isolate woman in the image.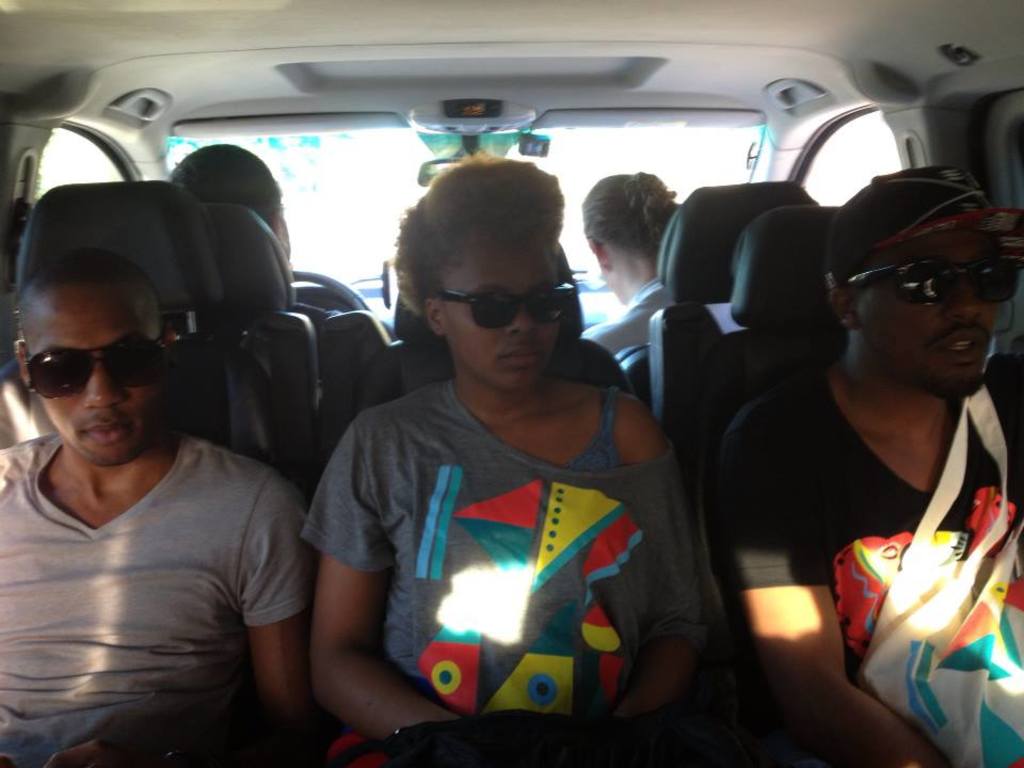
Isolated region: (x1=267, y1=145, x2=715, y2=767).
